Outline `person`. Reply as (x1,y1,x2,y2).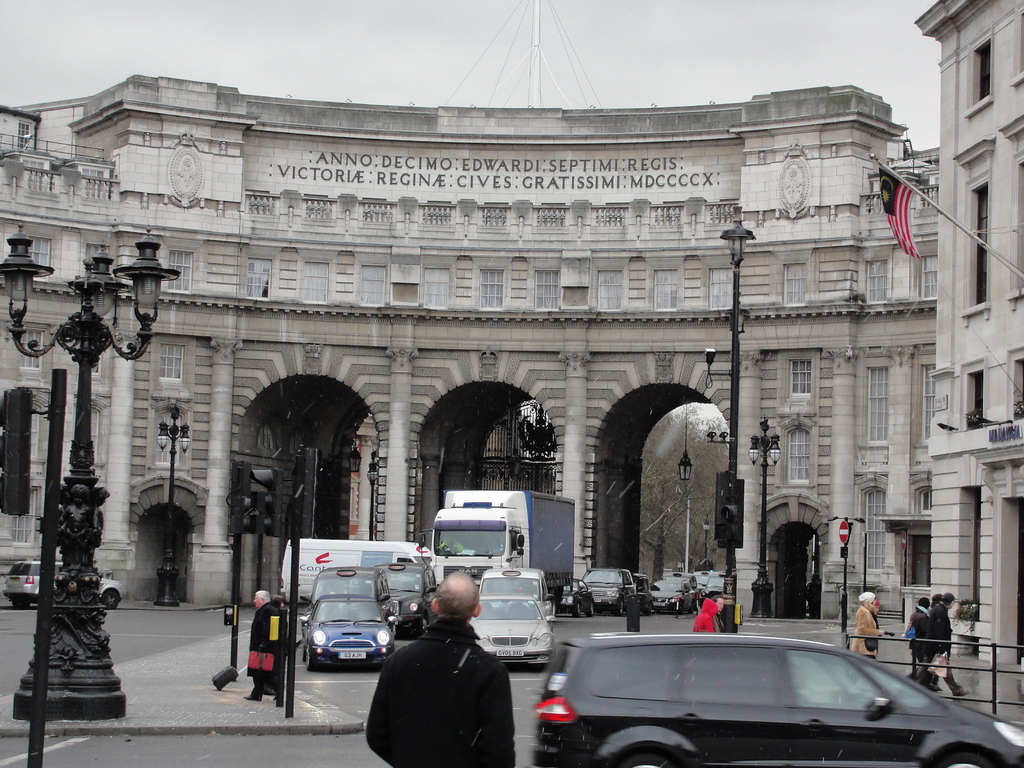
(692,595,719,634).
